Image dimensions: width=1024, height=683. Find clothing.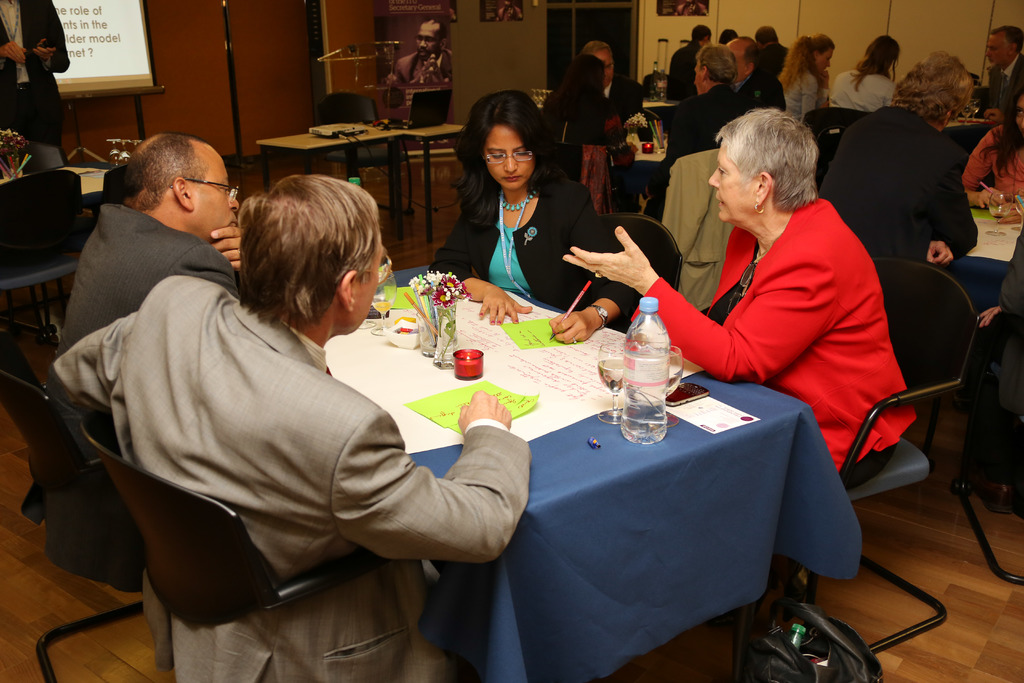
[left=819, top=106, right=984, bottom=267].
